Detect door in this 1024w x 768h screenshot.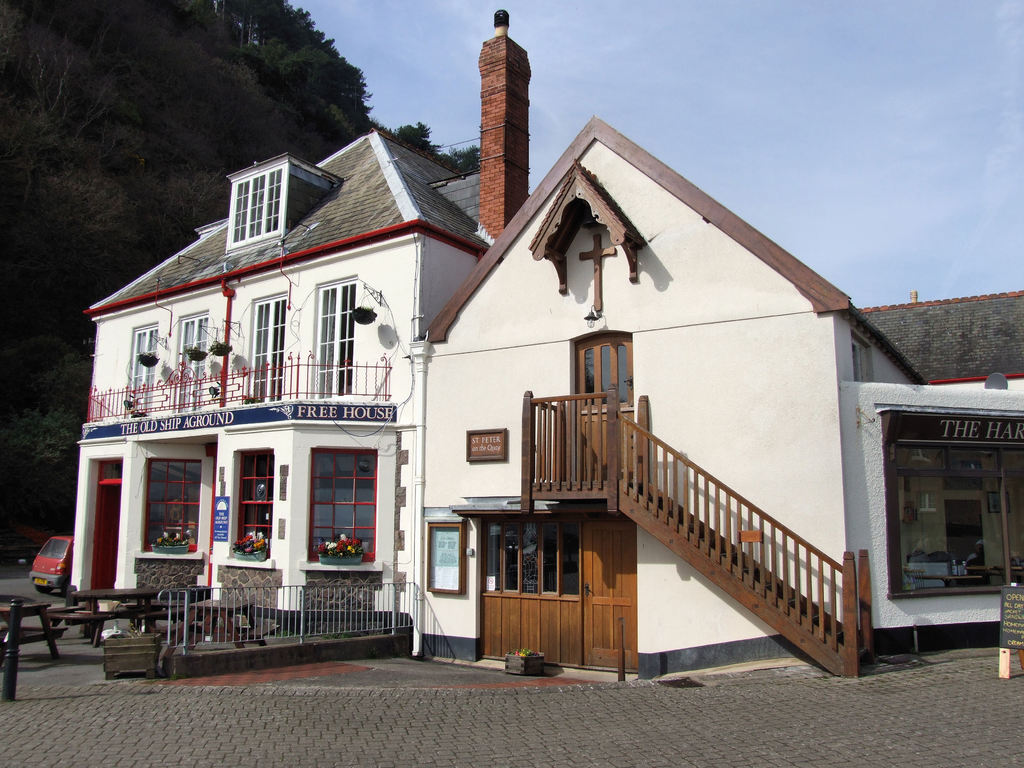
Detection: [95,484,118,590].
